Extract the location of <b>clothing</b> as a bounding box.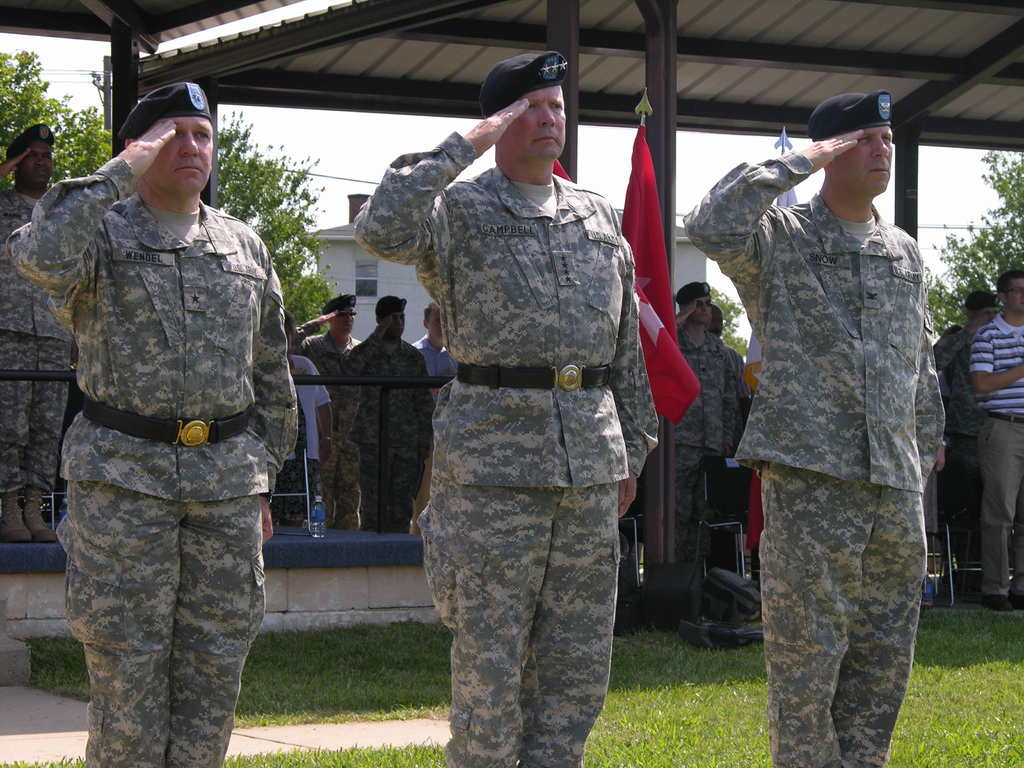
{"left": 685, "top": 147, "right": 943, "bottom": 767}.
